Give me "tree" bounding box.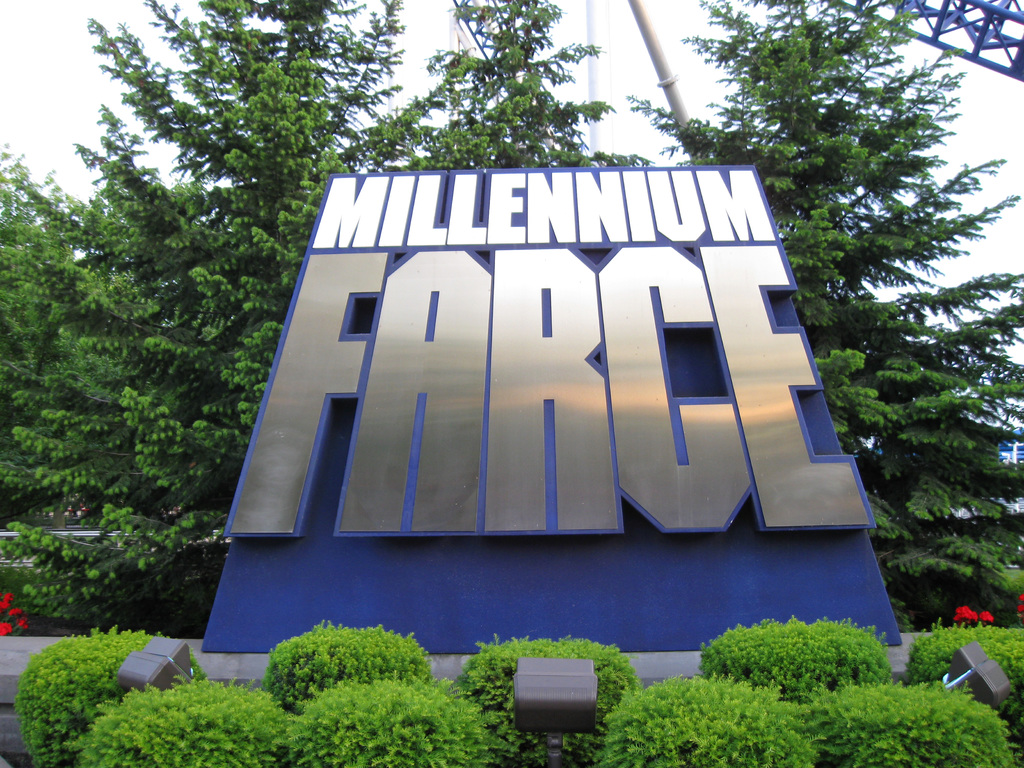
rect(0, 0, 428, 525).
